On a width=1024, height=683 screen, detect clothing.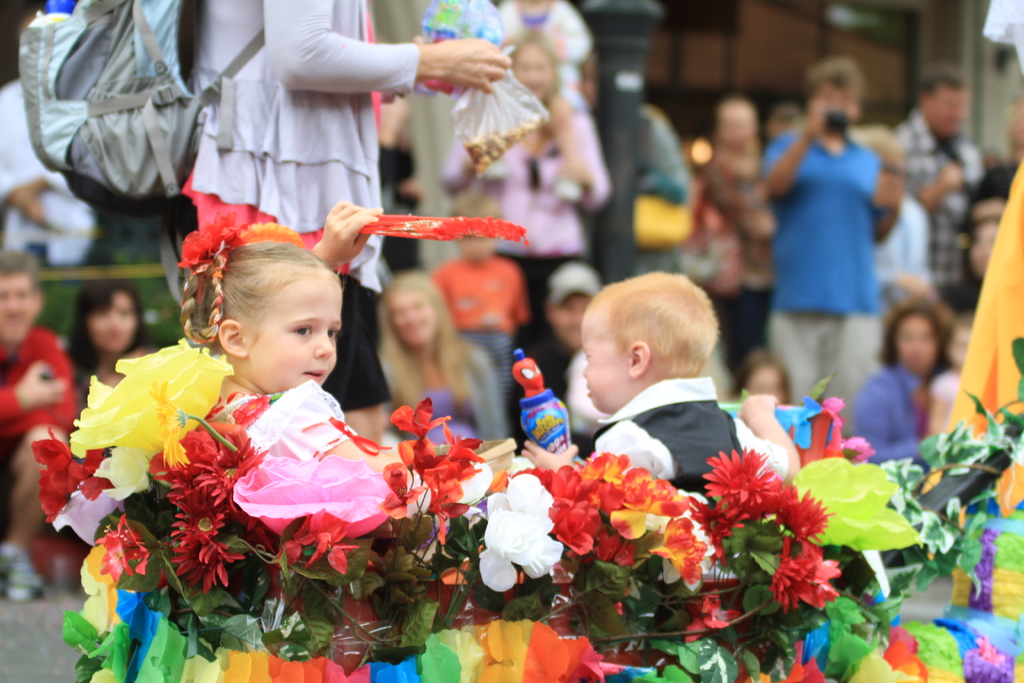
[490,0,598,115].
